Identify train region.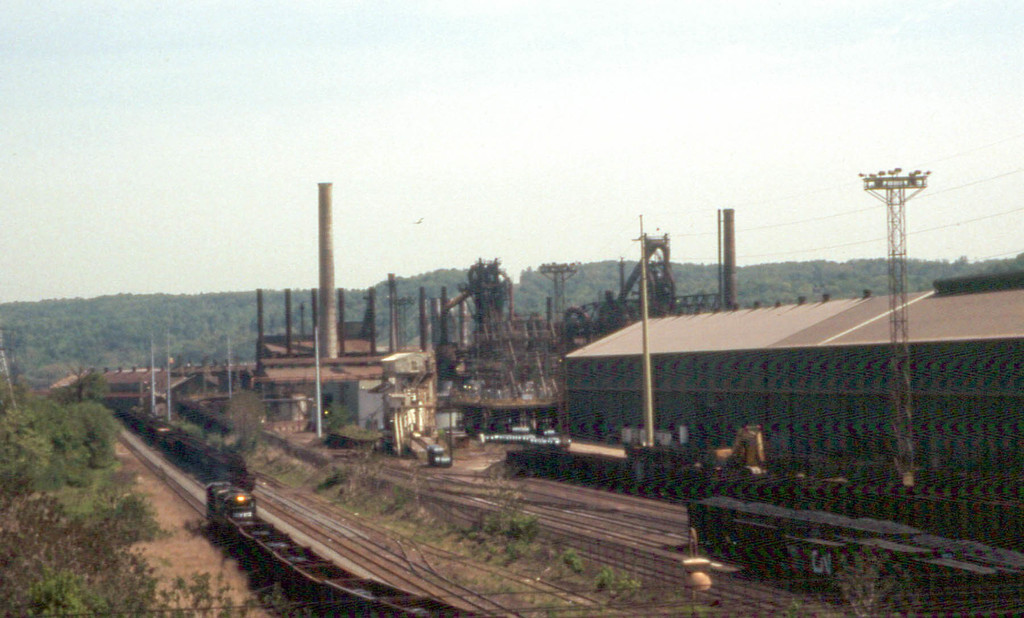
Region: x1=120 y1=406 x2=255 y2=491.
